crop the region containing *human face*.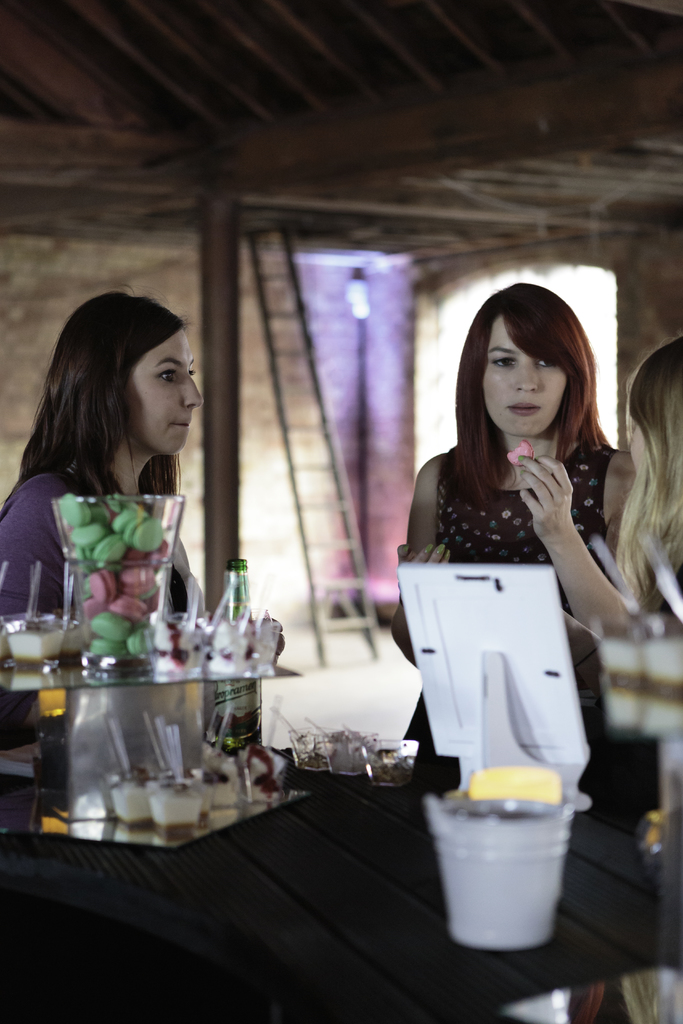
Crop region: [left=122, top=330, right=206, bottom=456].
